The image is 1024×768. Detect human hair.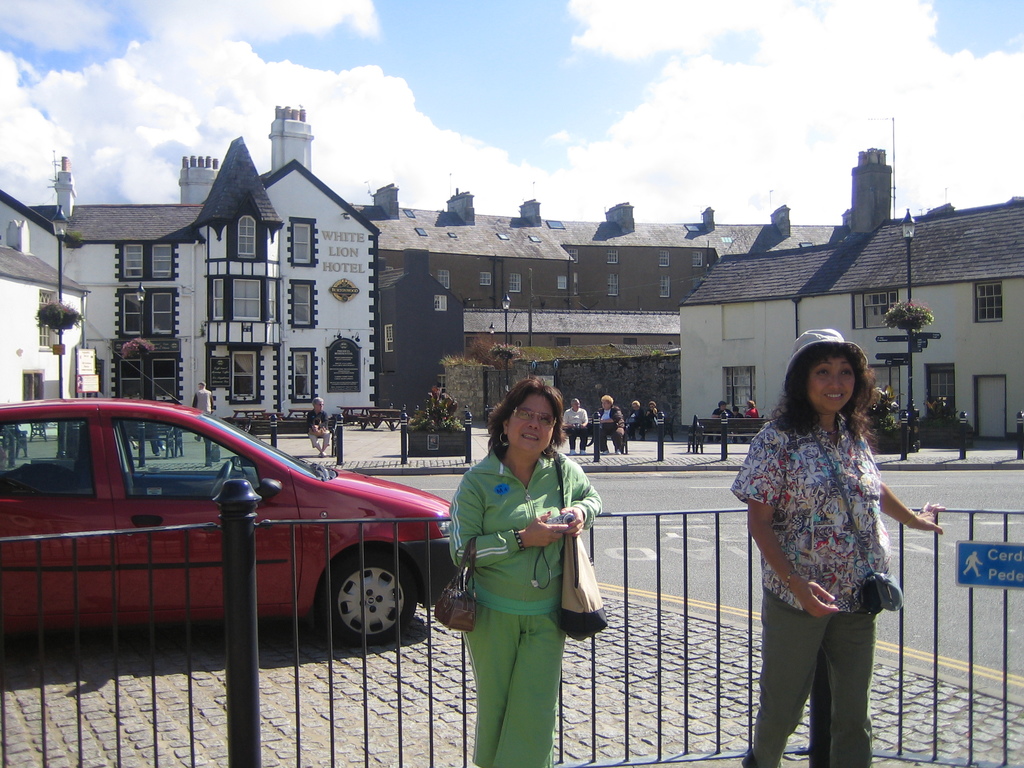
Detection: l=633, t=400, r=642, b=413.
